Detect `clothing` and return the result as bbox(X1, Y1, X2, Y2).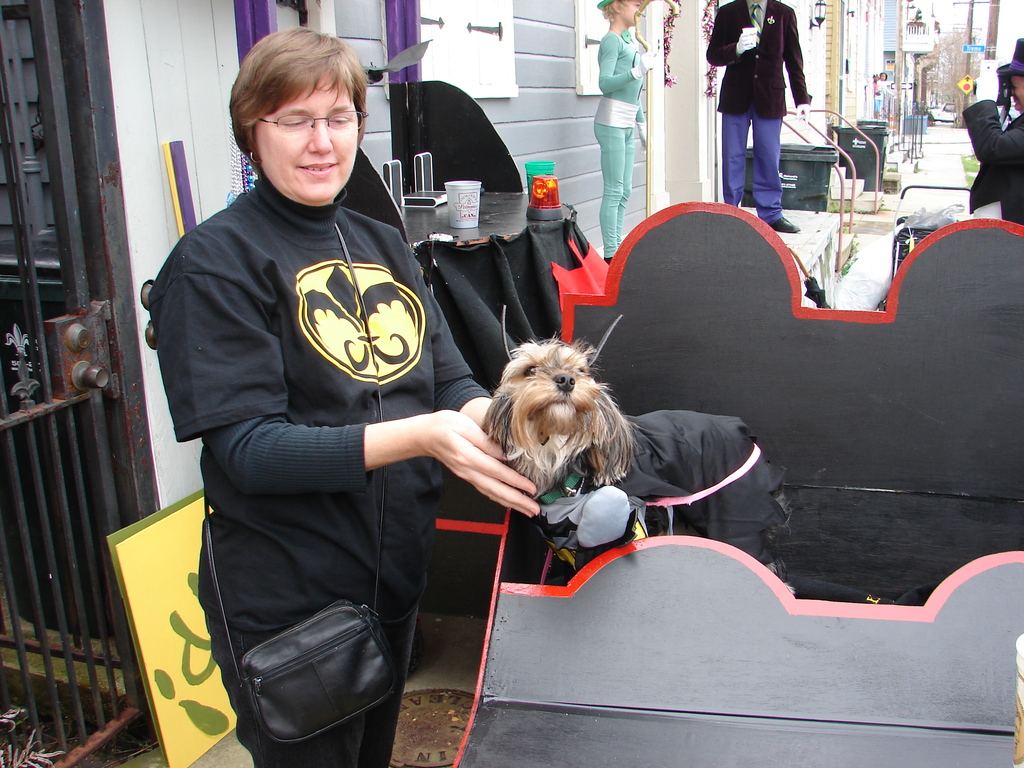
bbox(701, 0, 812, 221).
